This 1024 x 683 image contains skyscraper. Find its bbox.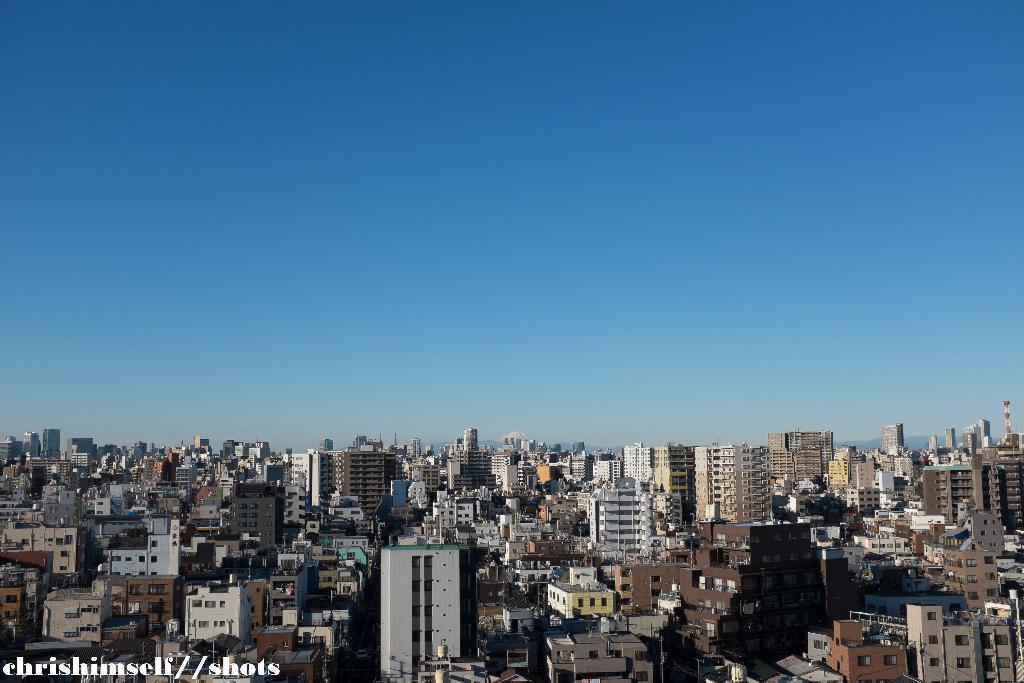
box=[221, 443, 229, 448].
